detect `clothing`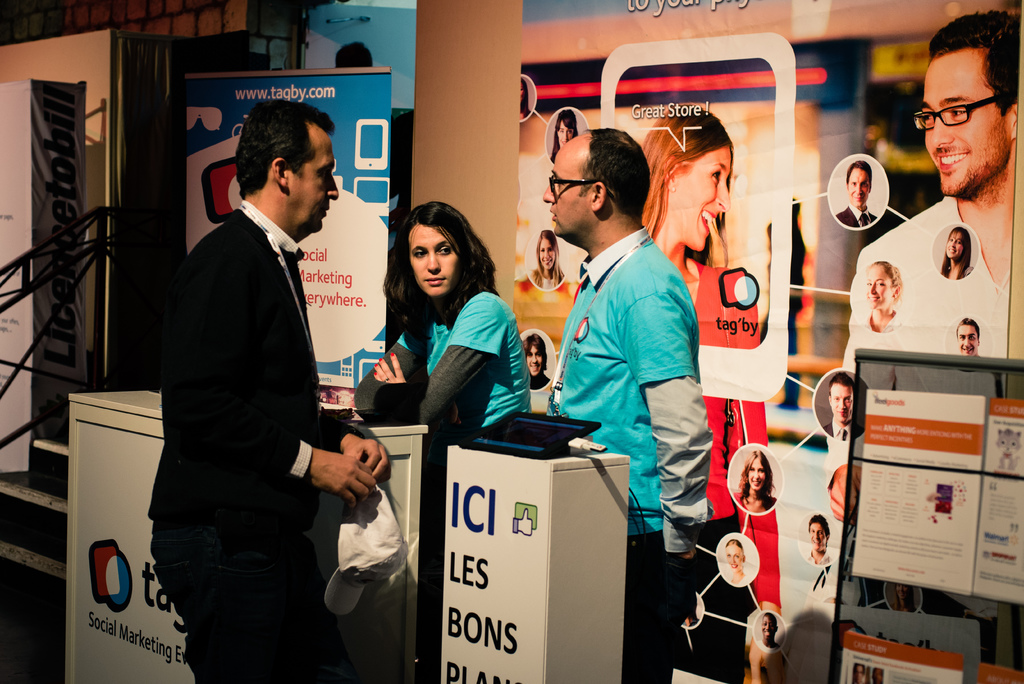
left=825, top=196, right=1007, bottom=480
